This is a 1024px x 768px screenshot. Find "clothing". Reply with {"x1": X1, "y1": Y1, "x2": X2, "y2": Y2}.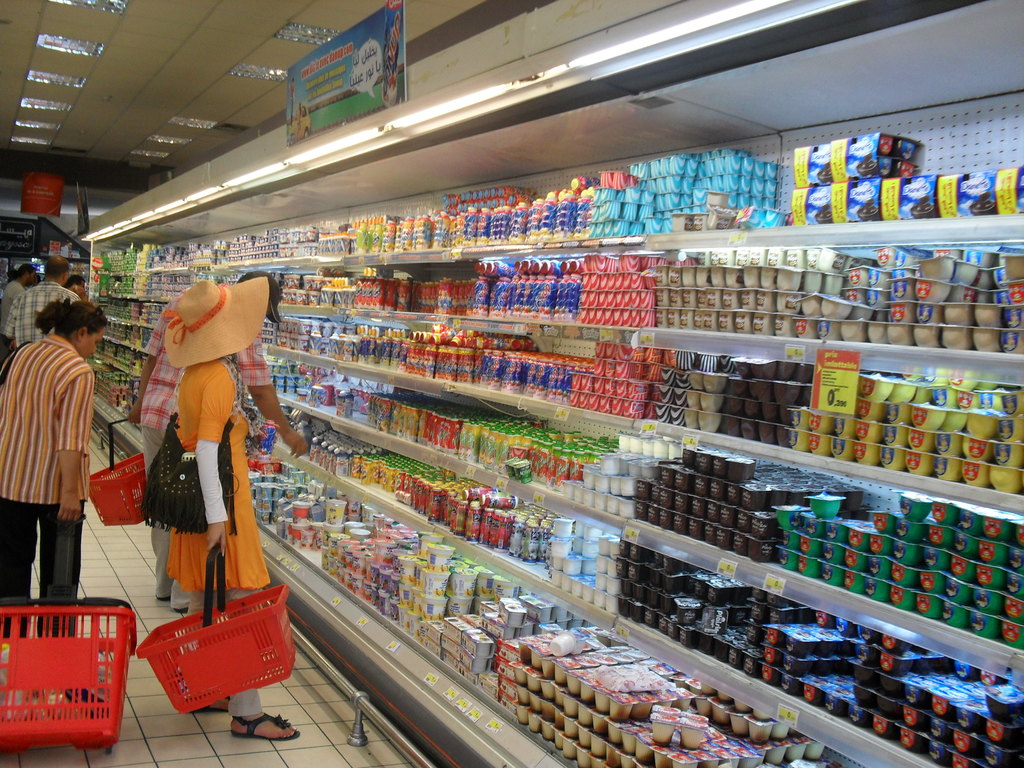
{"x1": 1, "y1": 278, "x2": 79, "y2": 351}.
